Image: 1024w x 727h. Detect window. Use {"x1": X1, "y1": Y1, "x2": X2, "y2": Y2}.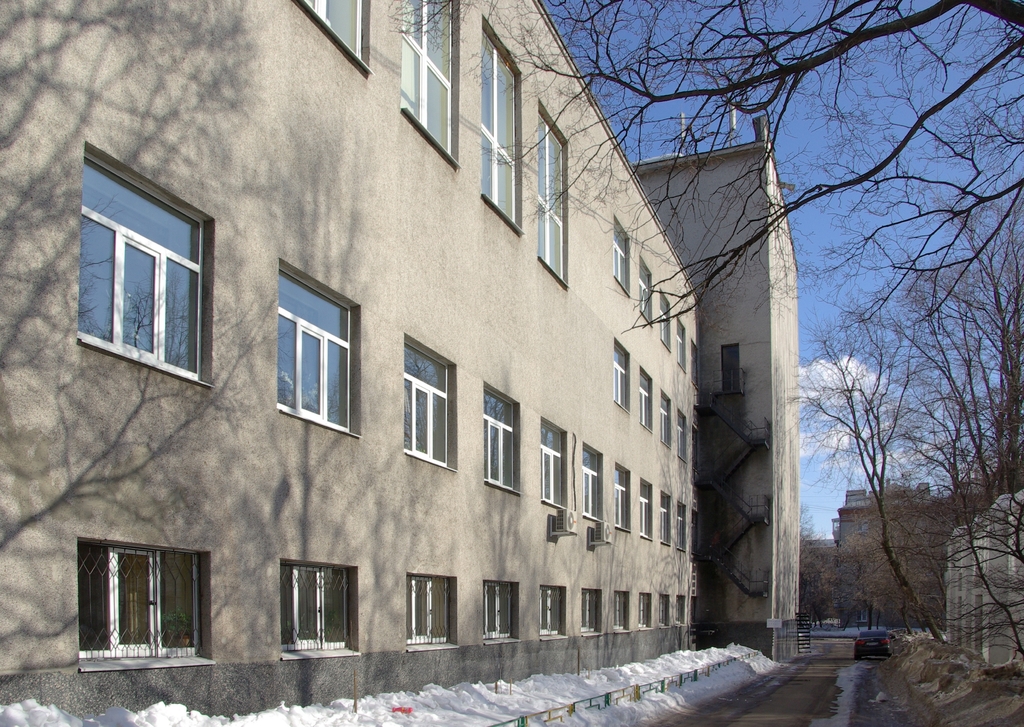
{"x1": 678, "y1": 500, "x2": 691, "y2": 555}.
